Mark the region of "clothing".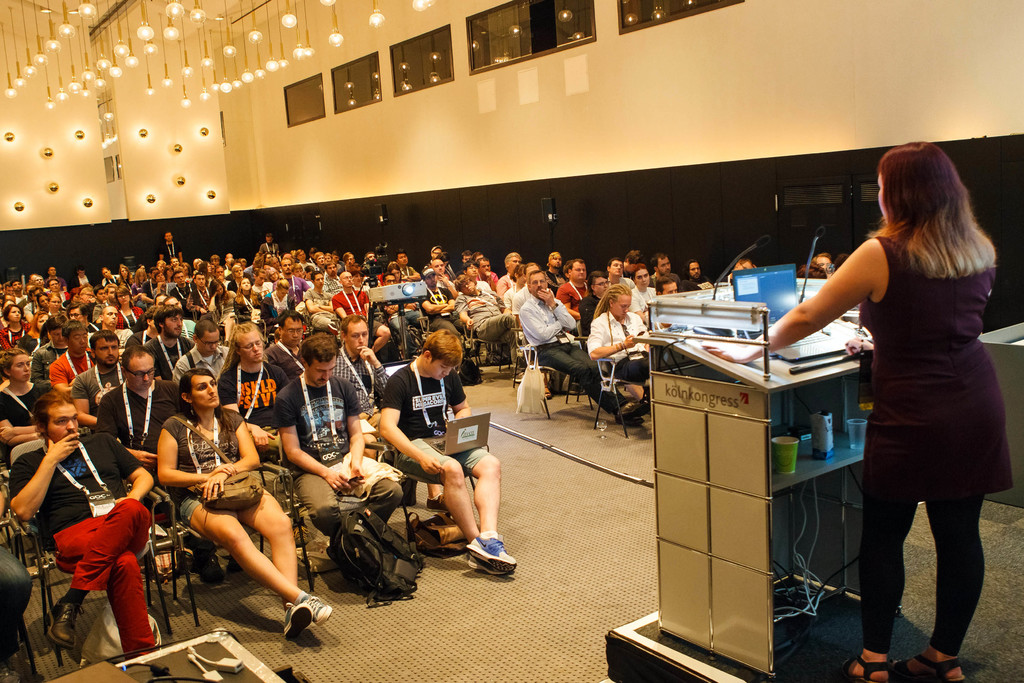
Region: x1=387, y1=343, x2=487, y2=486.
